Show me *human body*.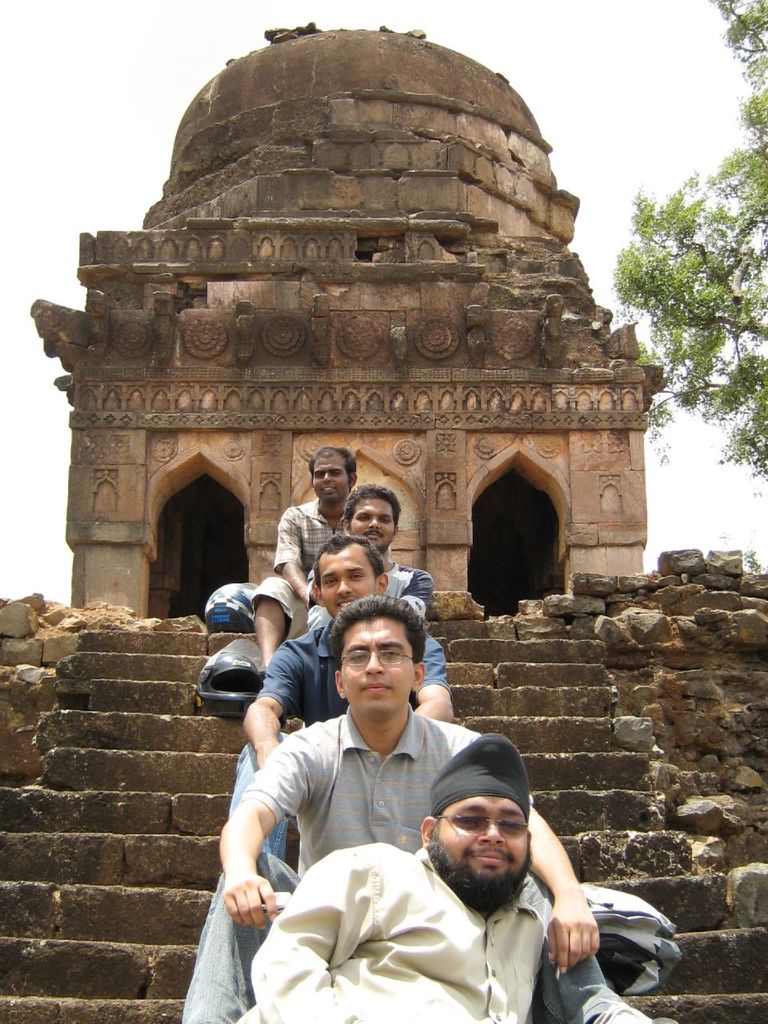
*human body* is here: crop(234, 731, 550, 1023).
